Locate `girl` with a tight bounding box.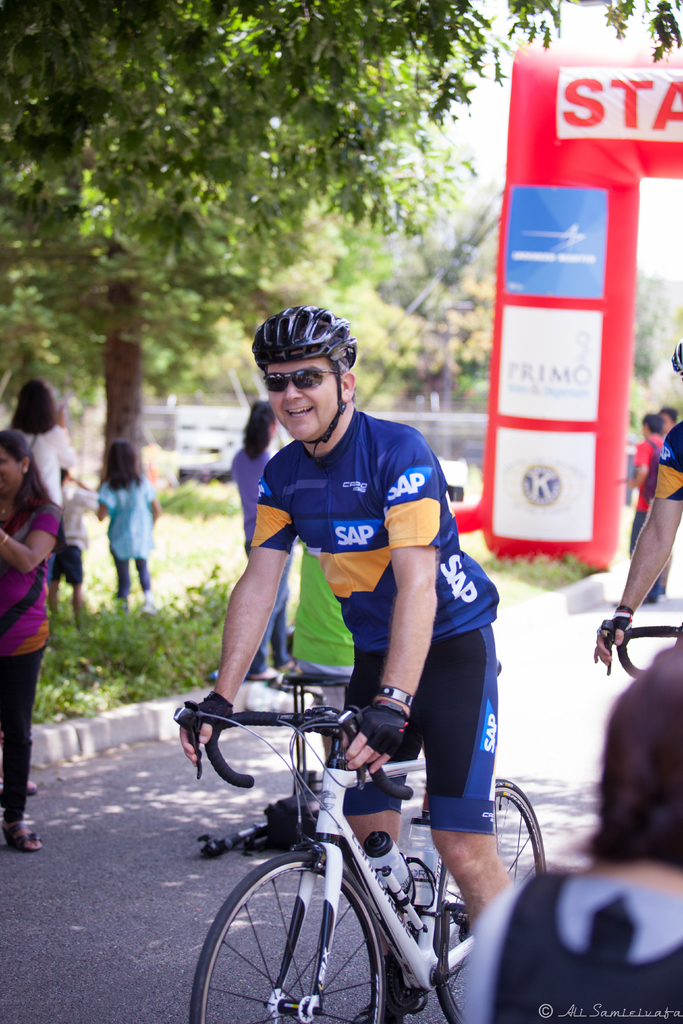
[left=231, top=397, right=302, bottom=680].
